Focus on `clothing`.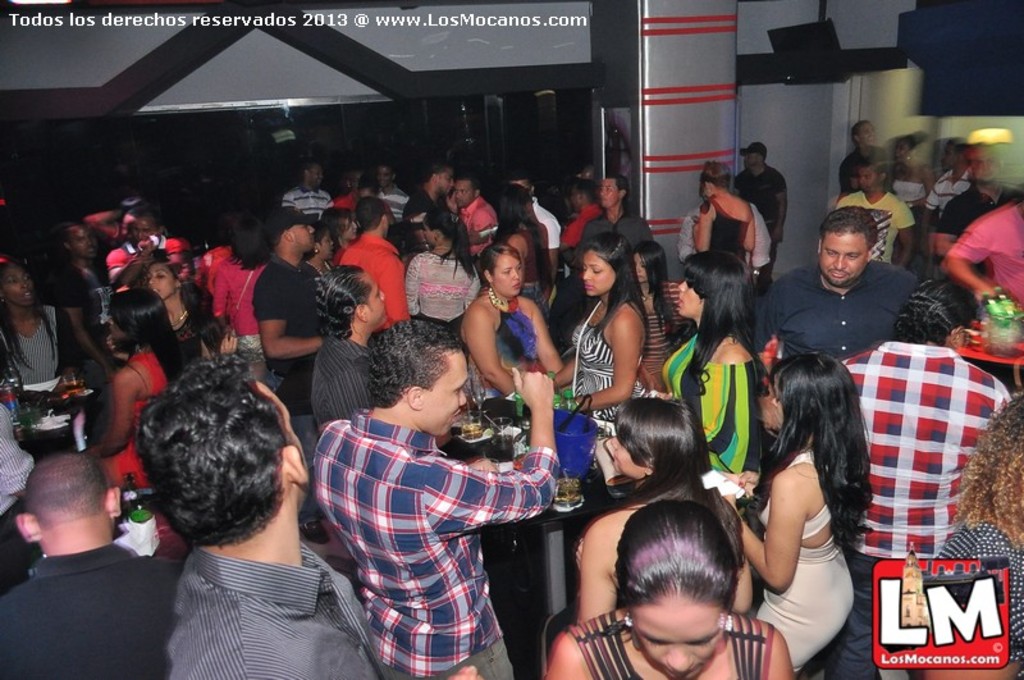
Focused at 251/257/326/461.
